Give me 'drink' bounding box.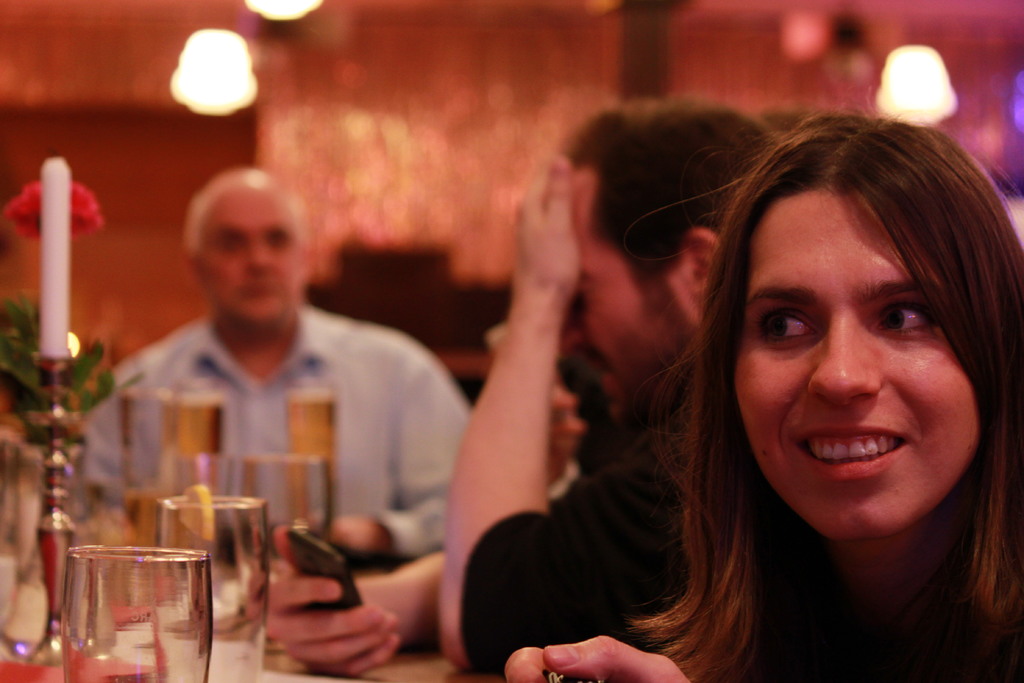
<box>163,385,219,443</box>.
